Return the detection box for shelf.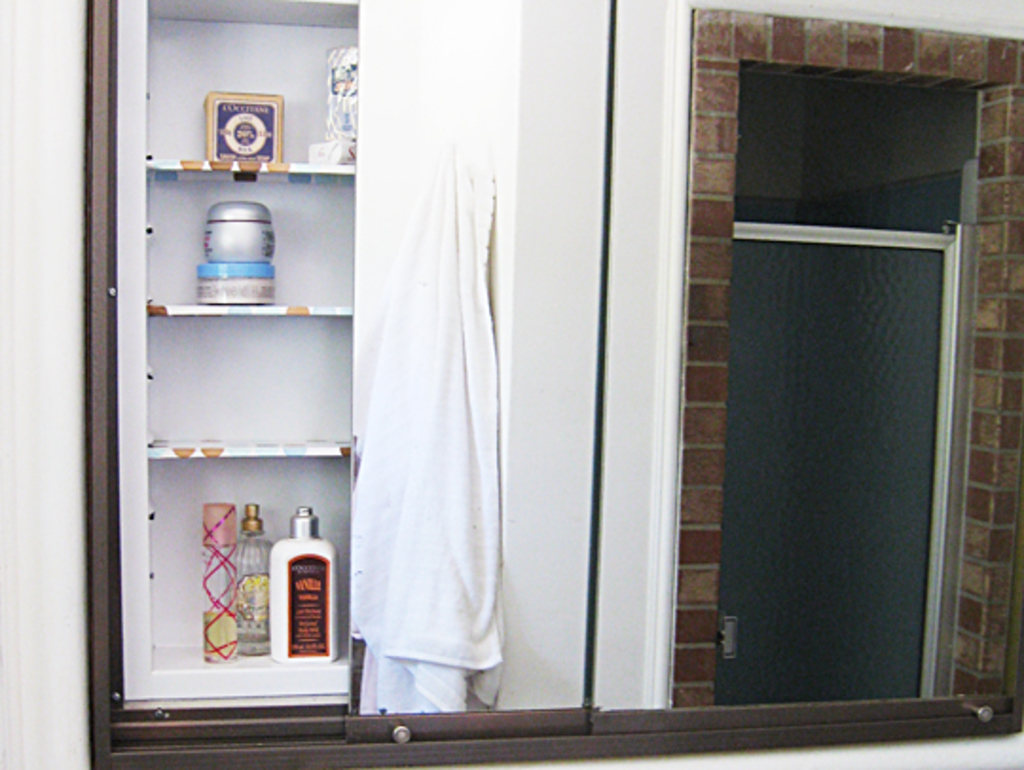
box=[76, 51, 387, 742].
